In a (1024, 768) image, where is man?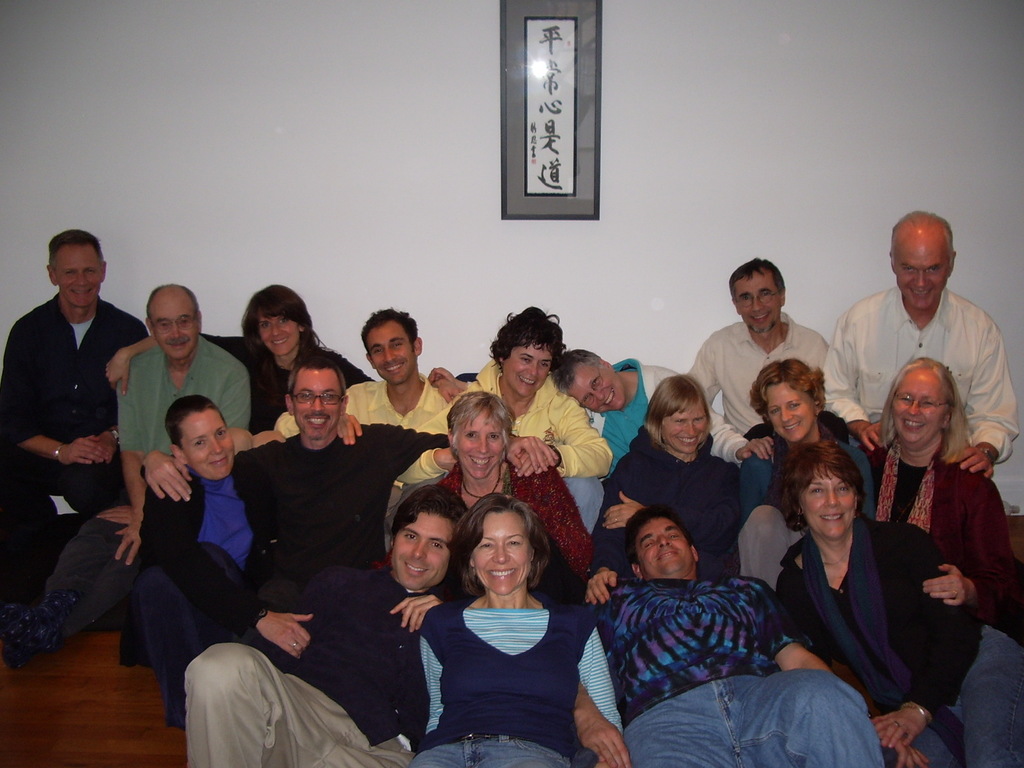
[575,505,923,767].
